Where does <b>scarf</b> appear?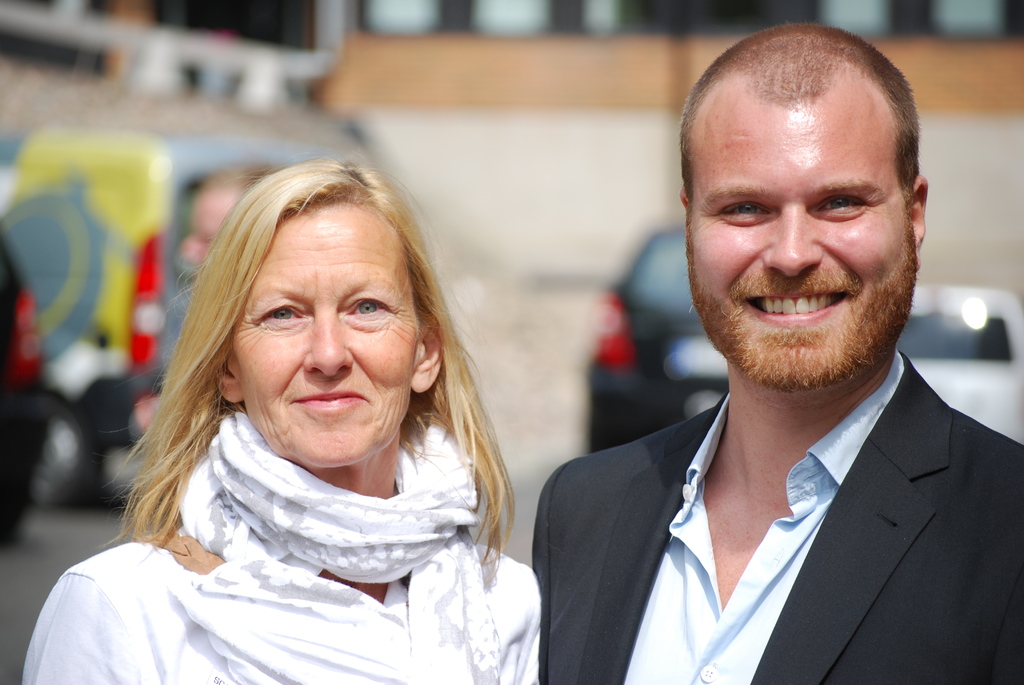
Appears at {"x1": 176, "y1": 405, "x2": 475, "y2": 684}.
